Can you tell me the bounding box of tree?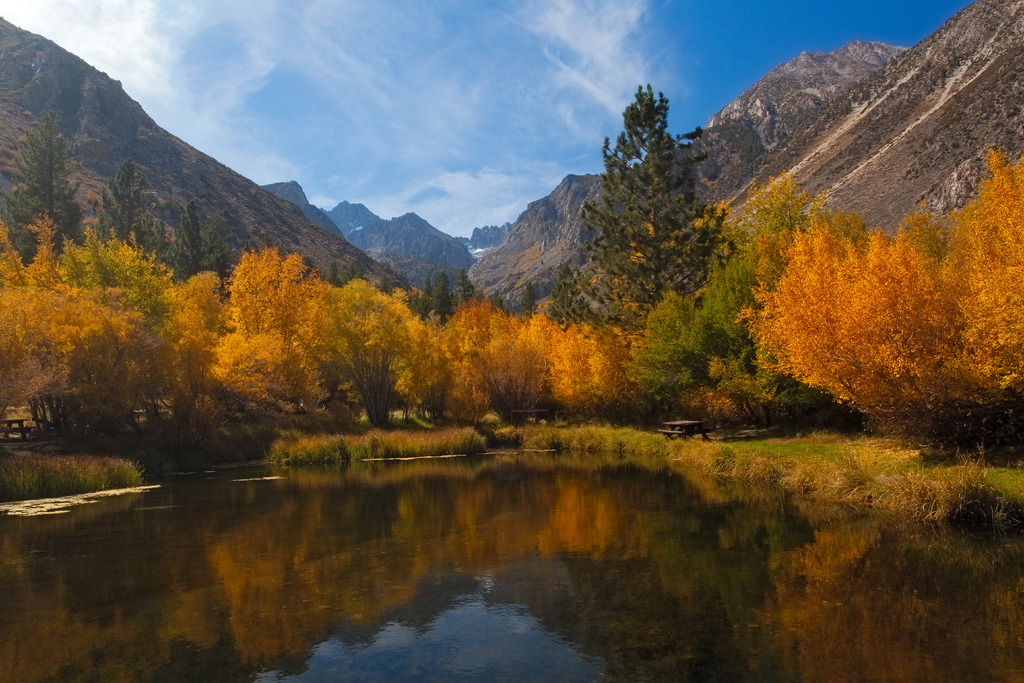
[432, 270, 458, 325].
